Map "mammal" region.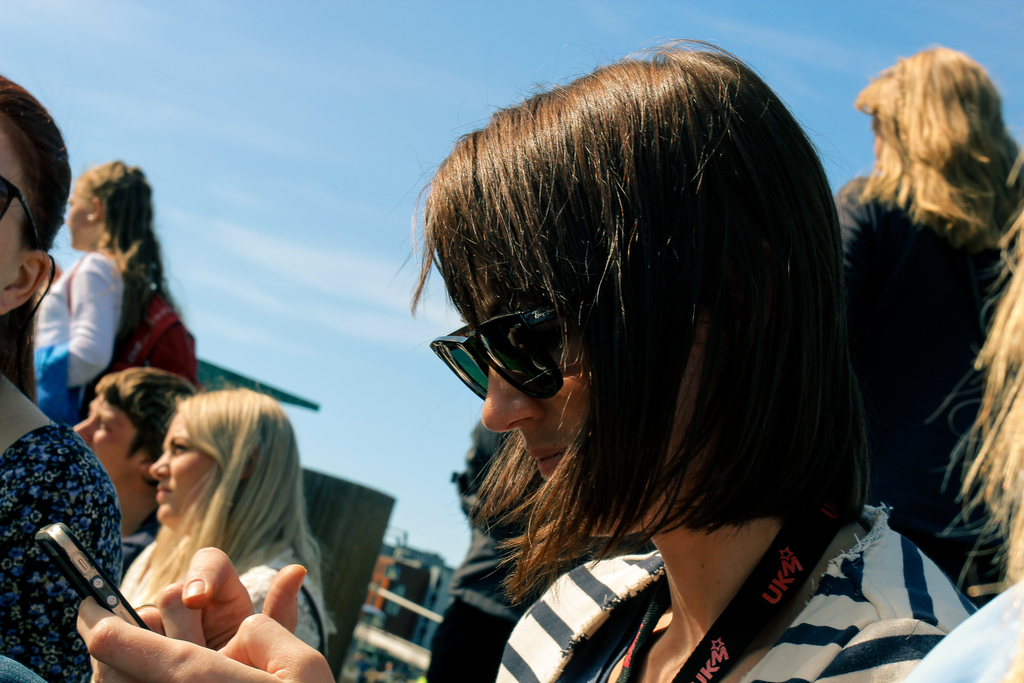
Mapped to 0 81 124 682.
